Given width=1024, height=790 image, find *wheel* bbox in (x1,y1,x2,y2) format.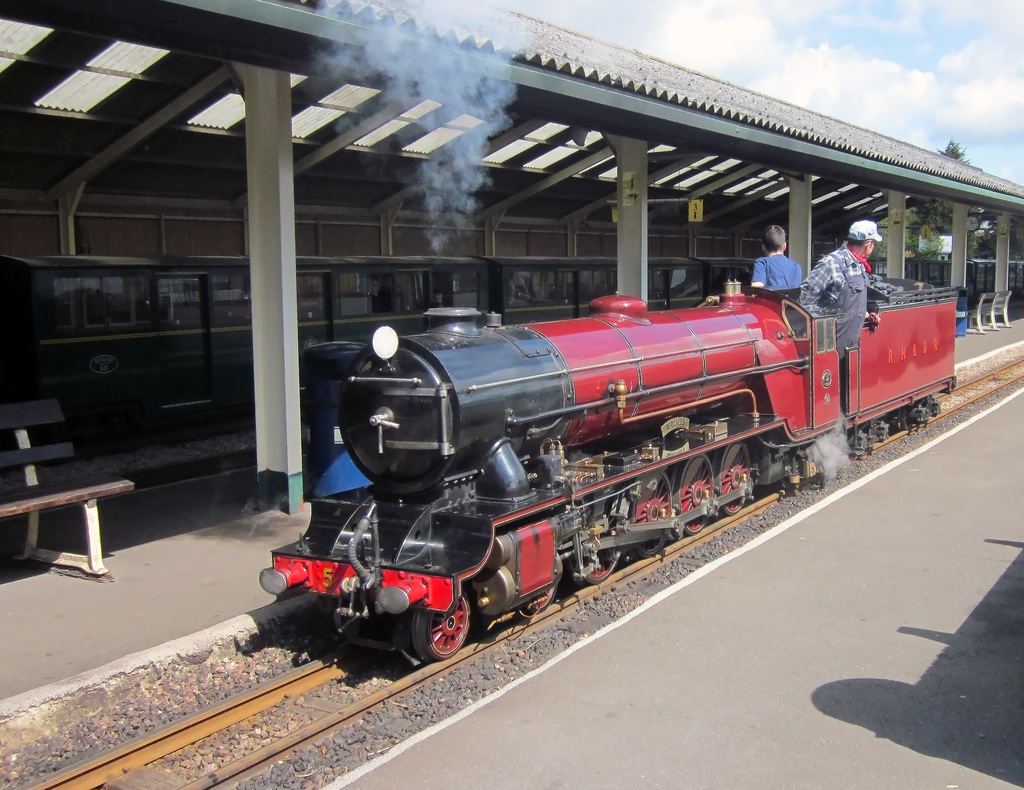
(716,434,758,519).
